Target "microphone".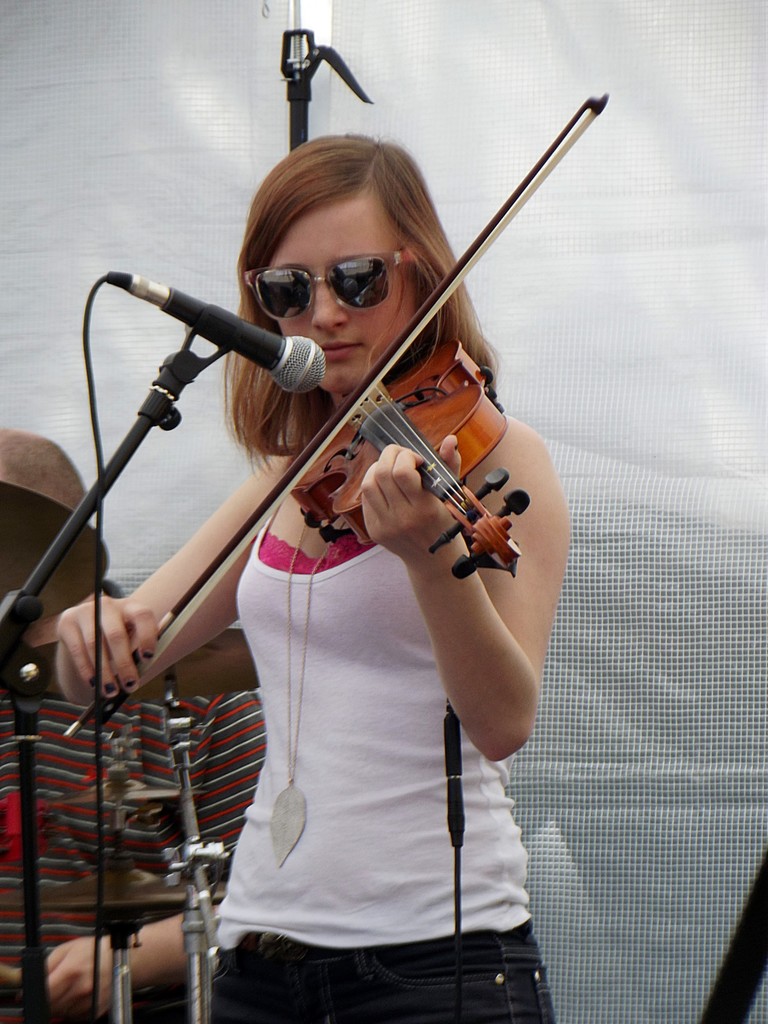
Target region: select_region(159, 286, 327, 396).
